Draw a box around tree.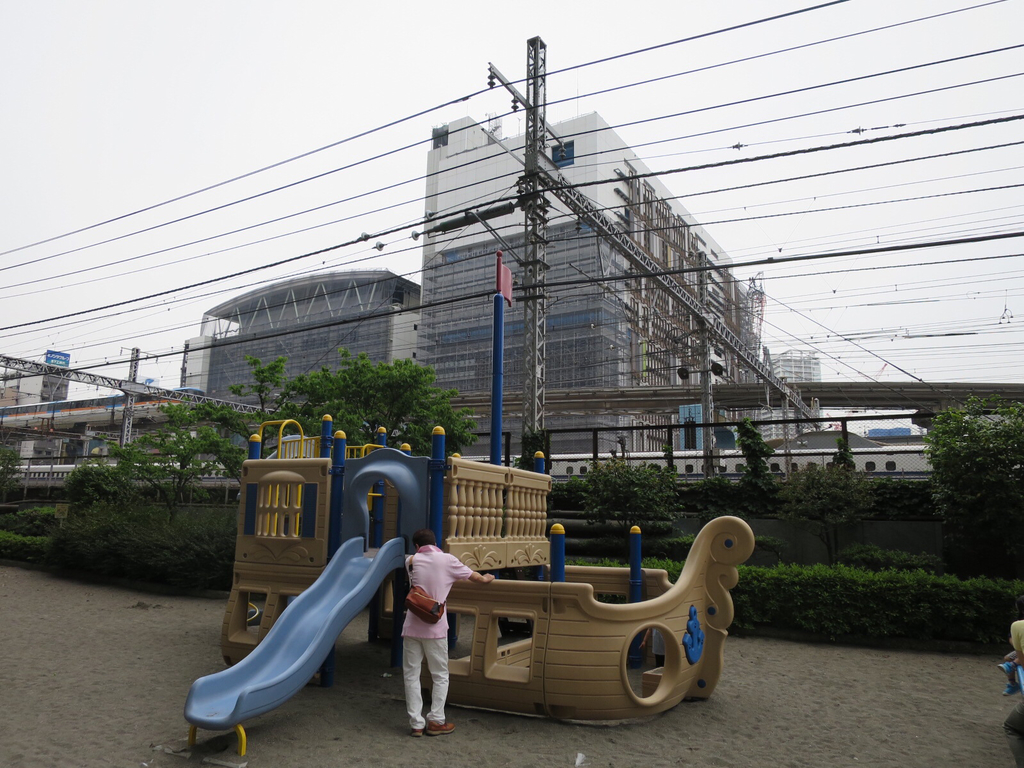
(x1=0, y1=436, x2=26, y2=508).
